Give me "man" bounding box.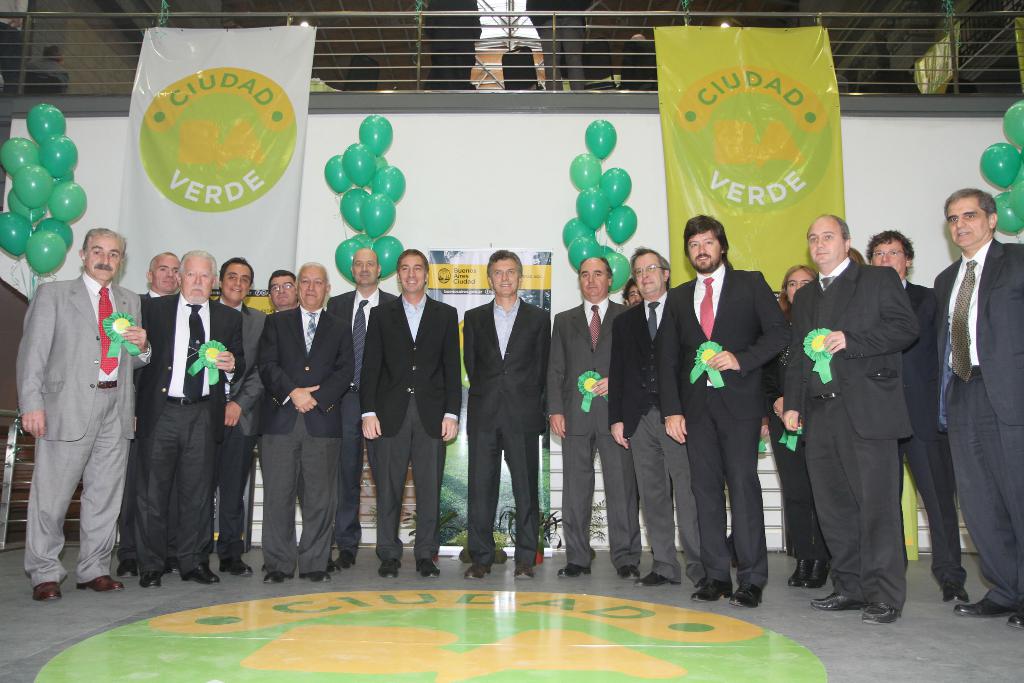
detection(546, 257, 633, 577).
